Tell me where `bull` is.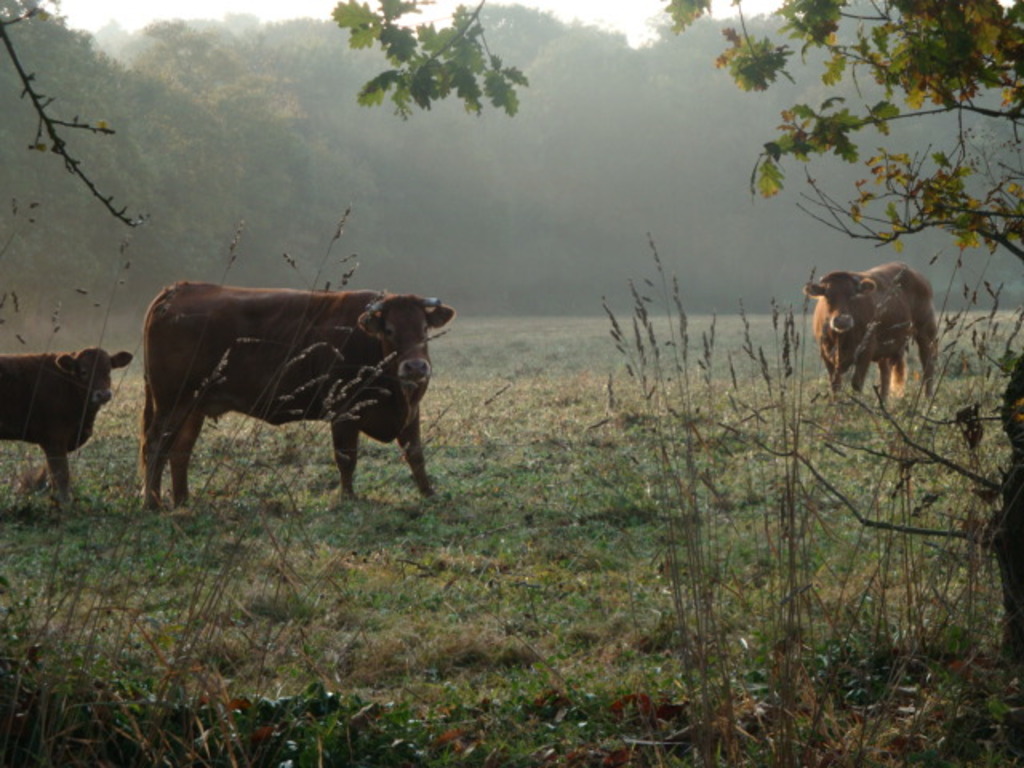
`bull` is at Rect(803, 262, 942, 406).
